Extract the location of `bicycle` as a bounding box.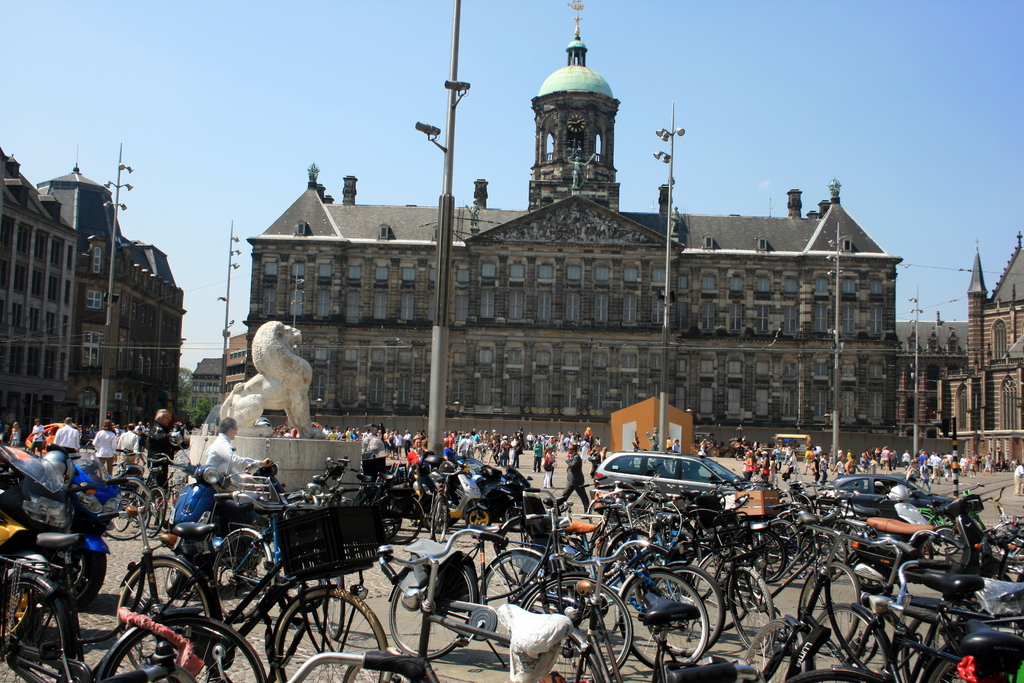
(left=570, top=486, right=723, bottom=583).
